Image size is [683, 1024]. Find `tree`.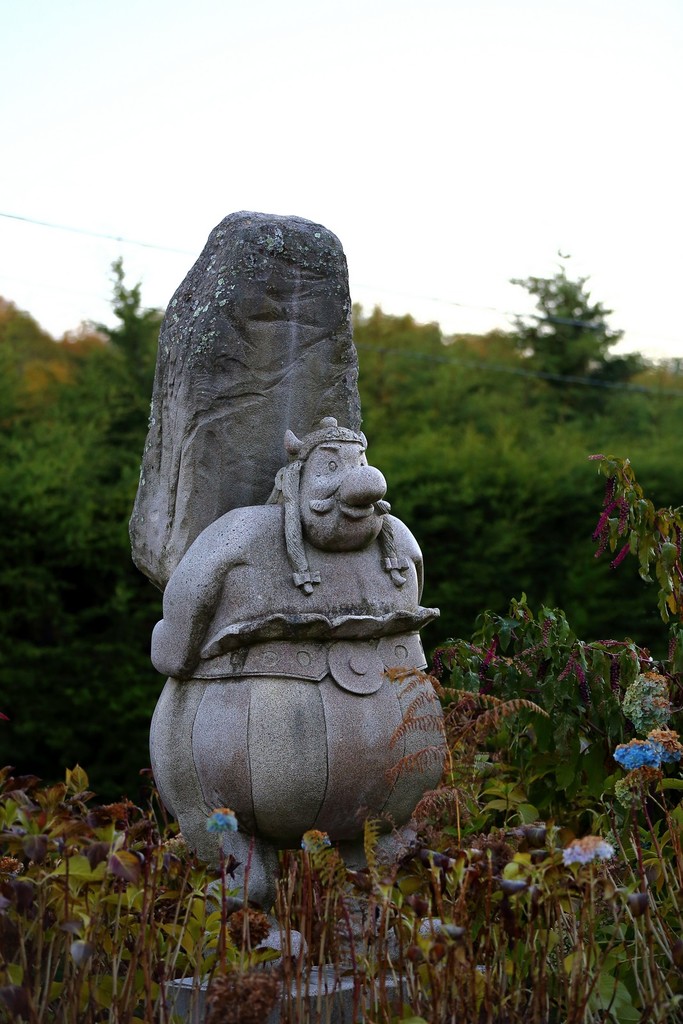
region(479, 254, 648, 424).
